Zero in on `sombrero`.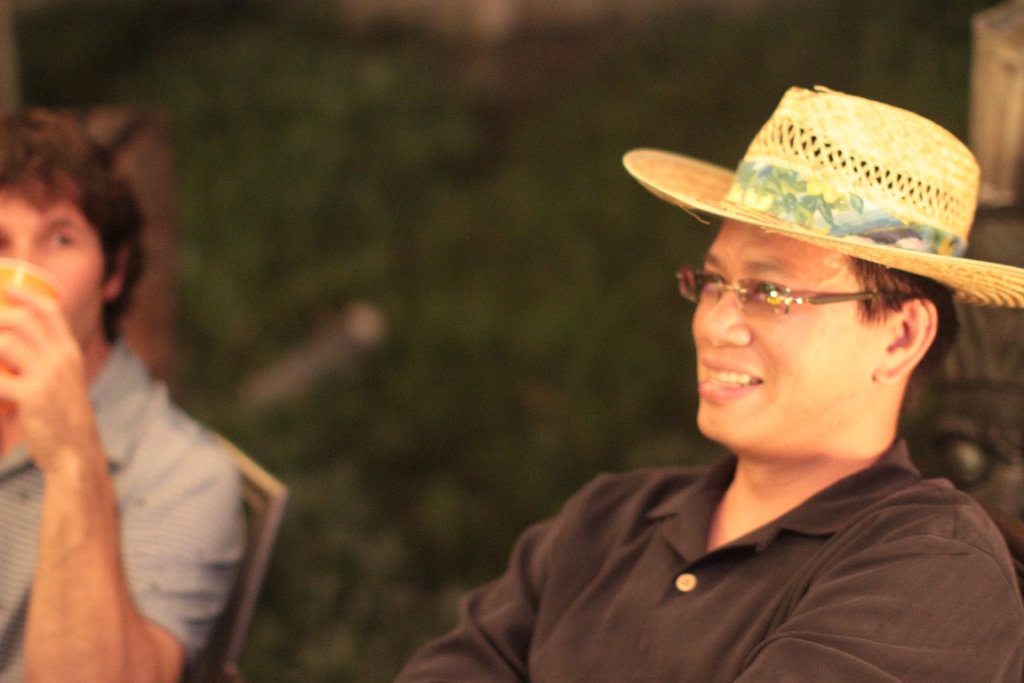
Zeroed in: <bbox>623, 83, 1023, 309</bbox>.
